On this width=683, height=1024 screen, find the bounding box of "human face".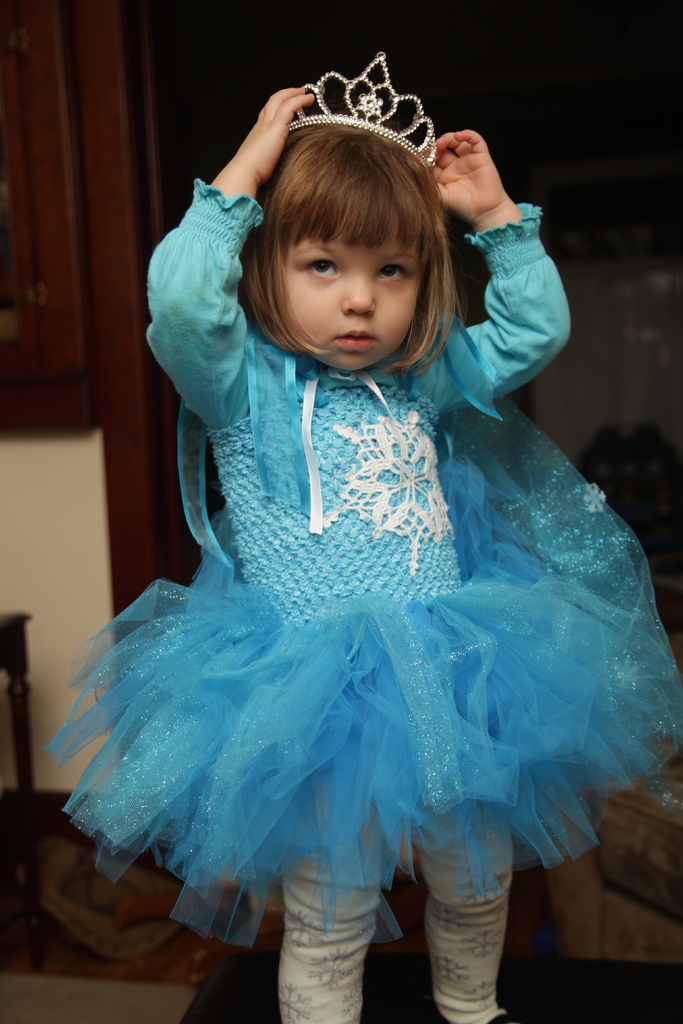
Bounding box: [280,236,420,372].
